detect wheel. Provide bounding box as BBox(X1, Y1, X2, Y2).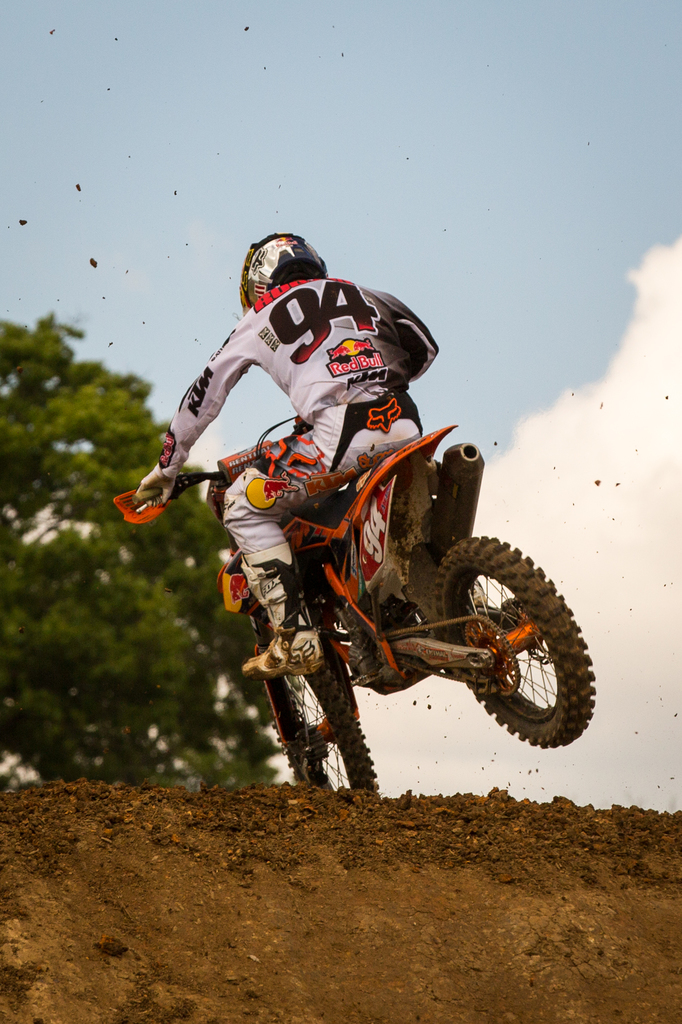
BBox(427, 534, 594, 750).
